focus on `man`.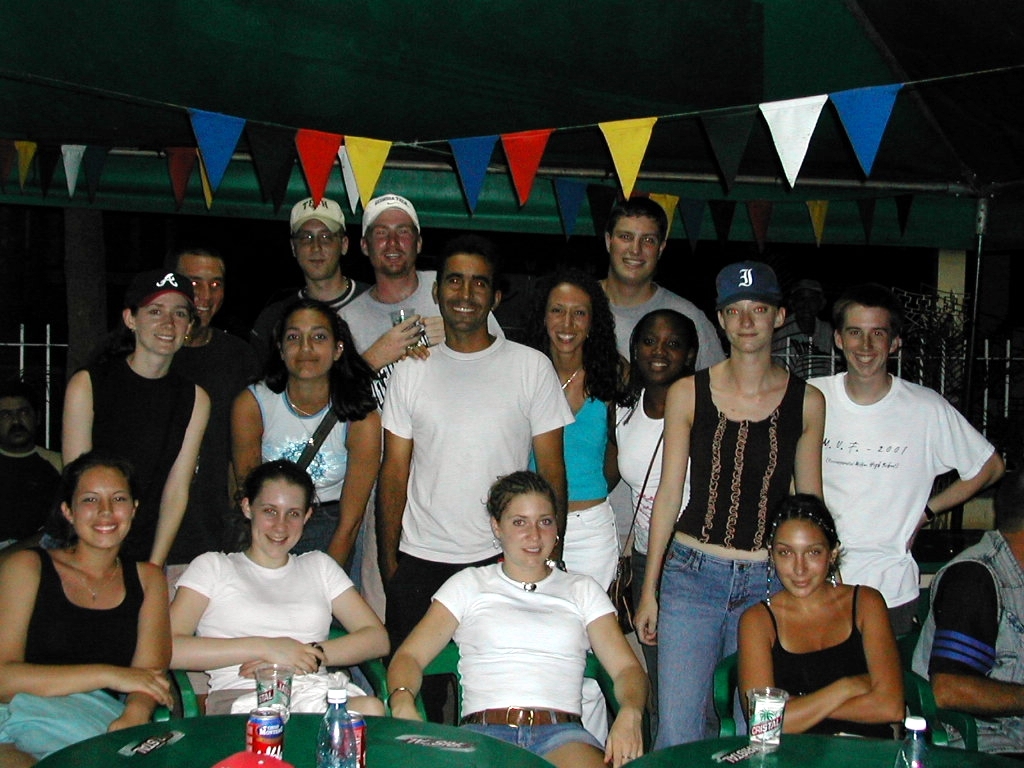
Focused at 0 381 71 541.
